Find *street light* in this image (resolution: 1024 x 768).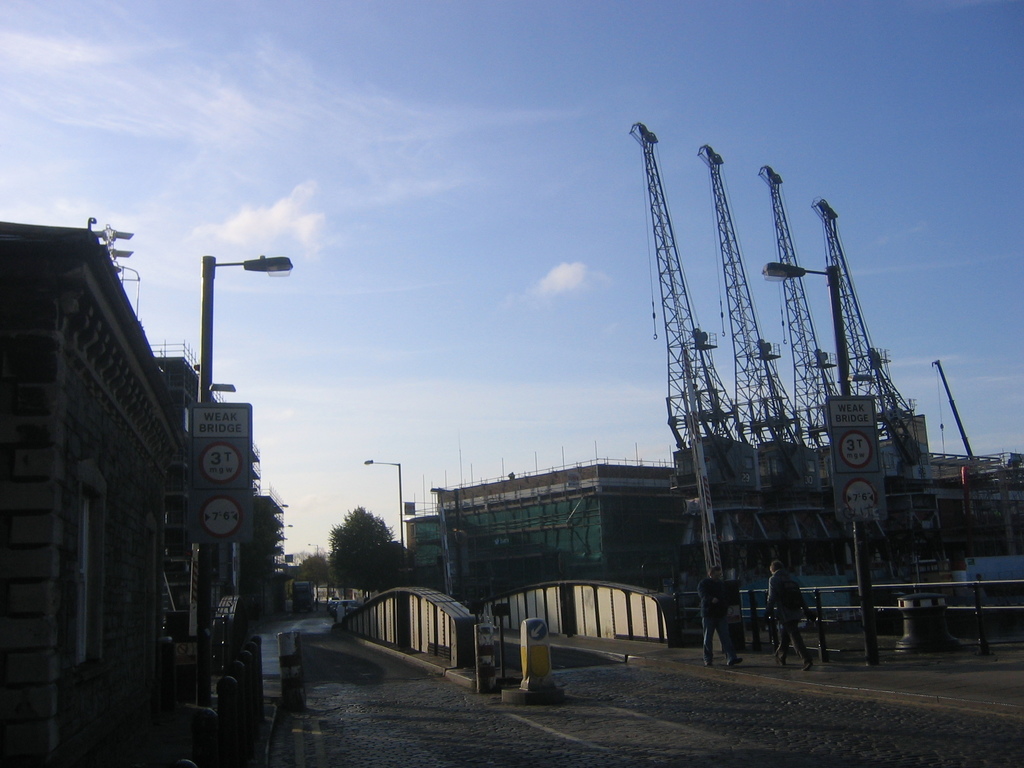
<bbox>359, 457, 399, 566</bbox>.
